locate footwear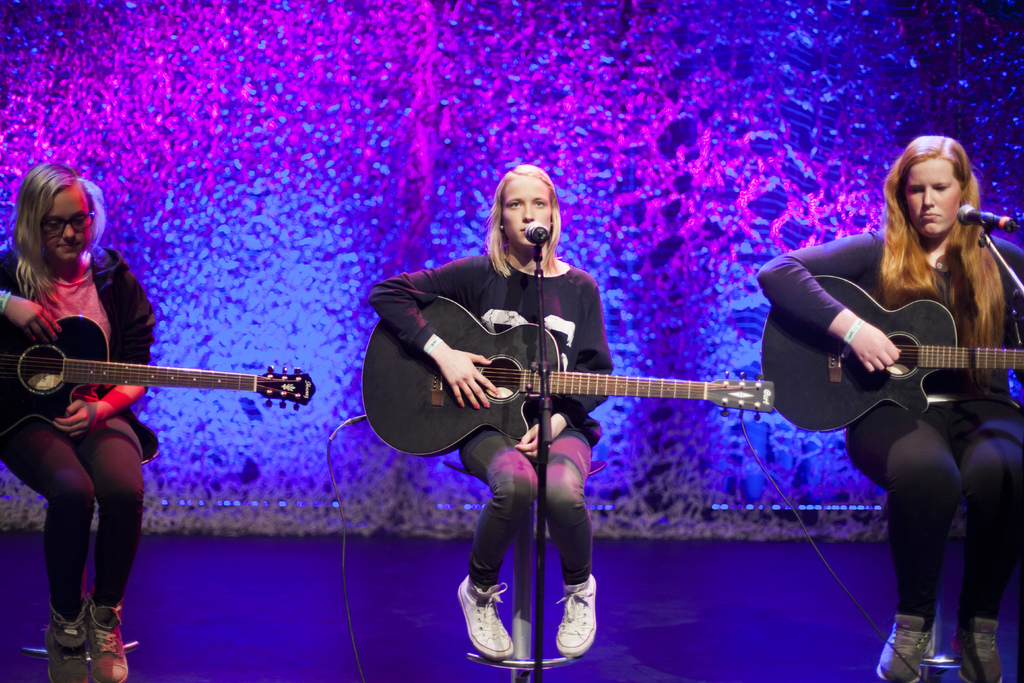
l=44, t=603, r=88, b=682
